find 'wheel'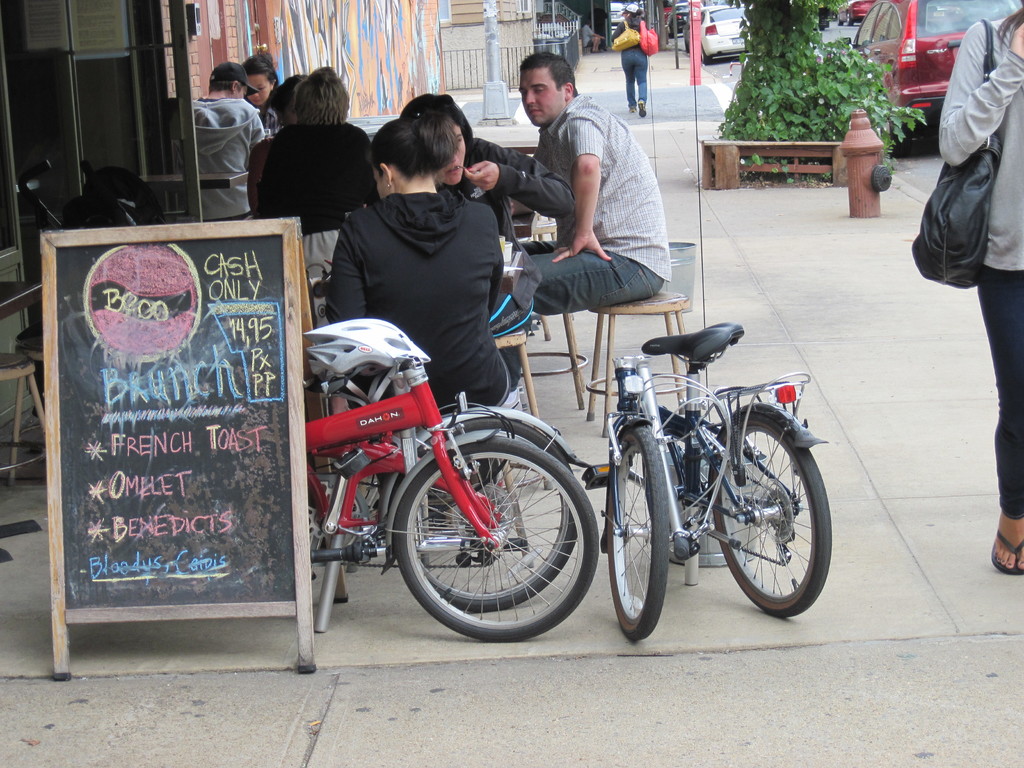
box=[307, 472, 367, 550]
